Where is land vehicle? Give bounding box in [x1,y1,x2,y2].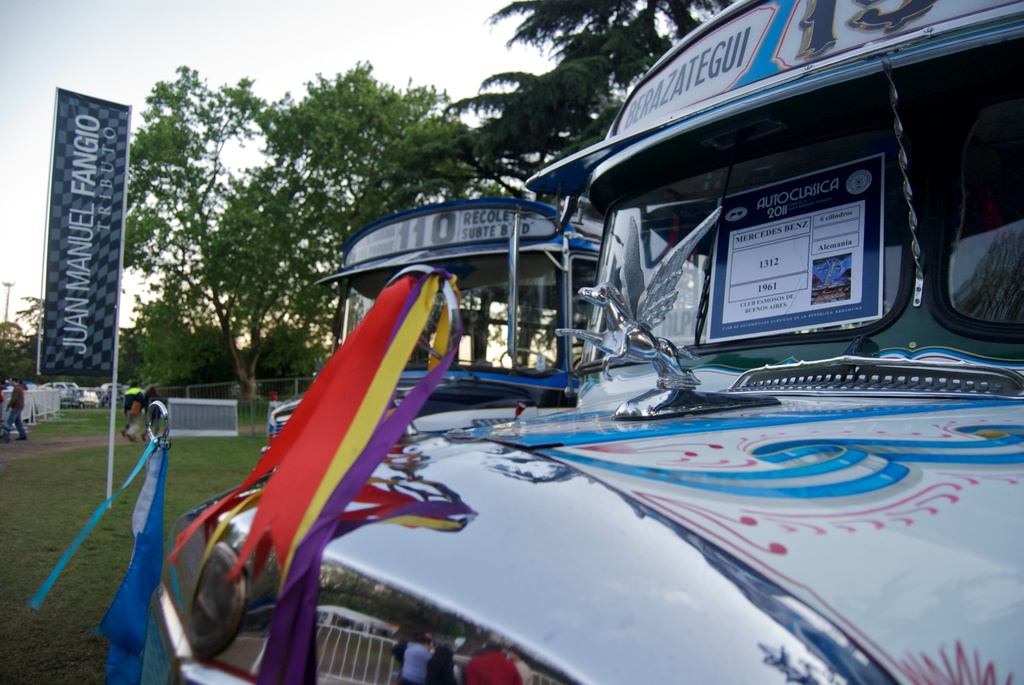
[63,385,101,407].
